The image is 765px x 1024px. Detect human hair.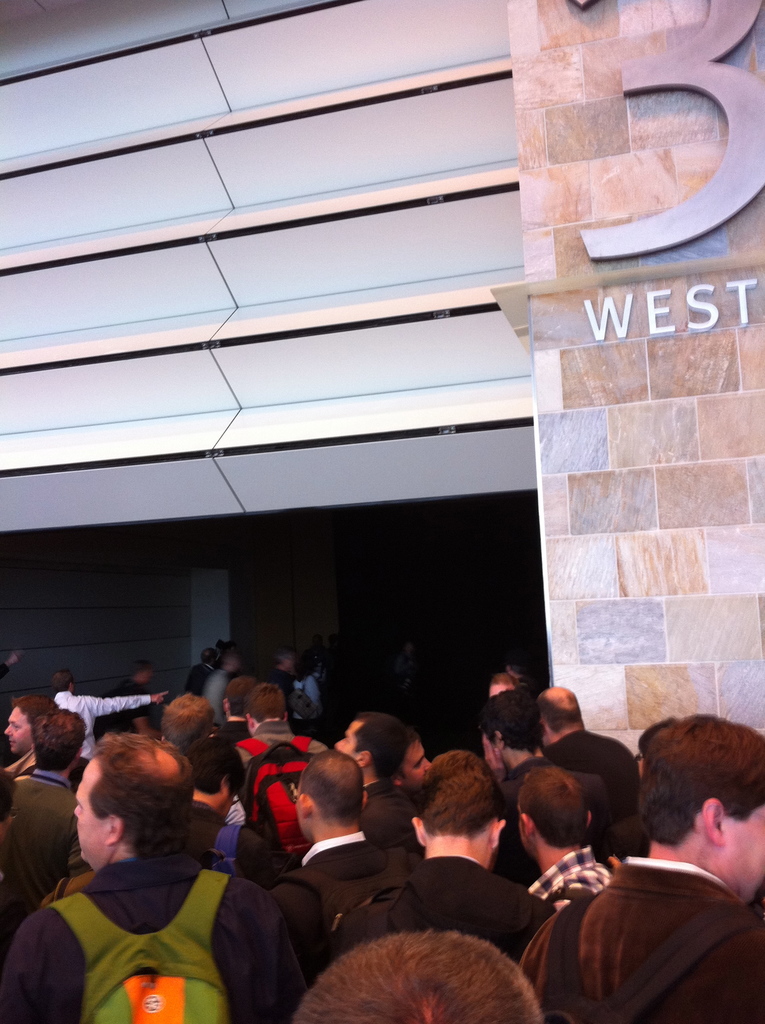
Detection: rect(471, 689, 538, 762).
